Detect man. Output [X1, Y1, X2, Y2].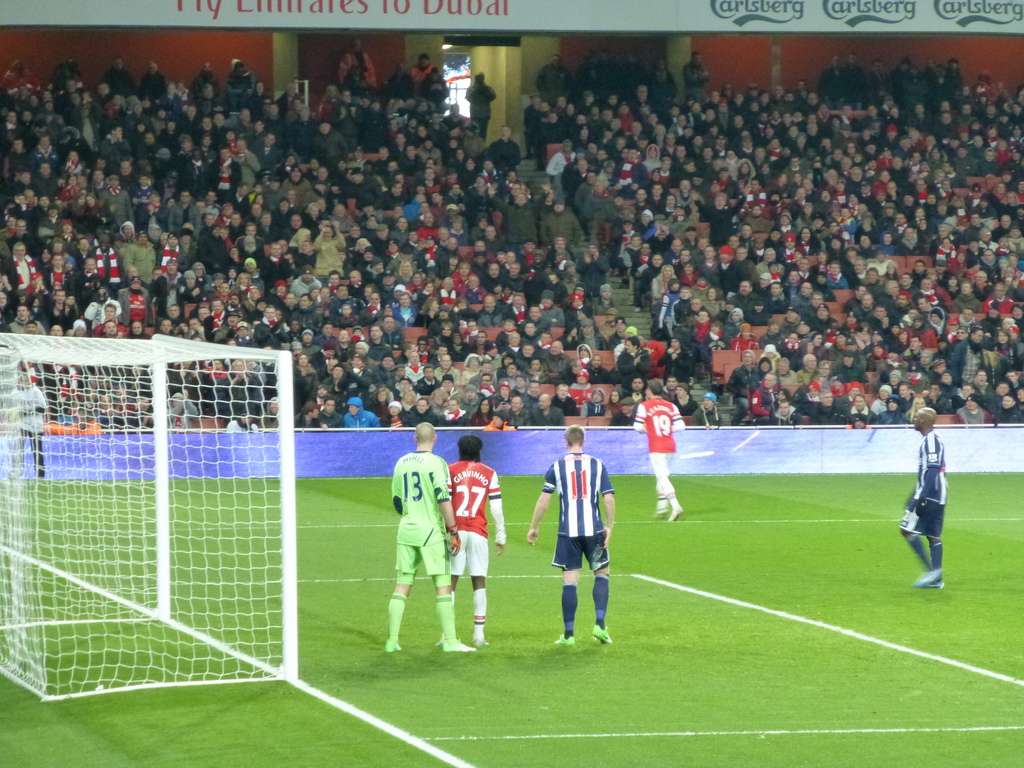
[10, 372, 47, 482].
